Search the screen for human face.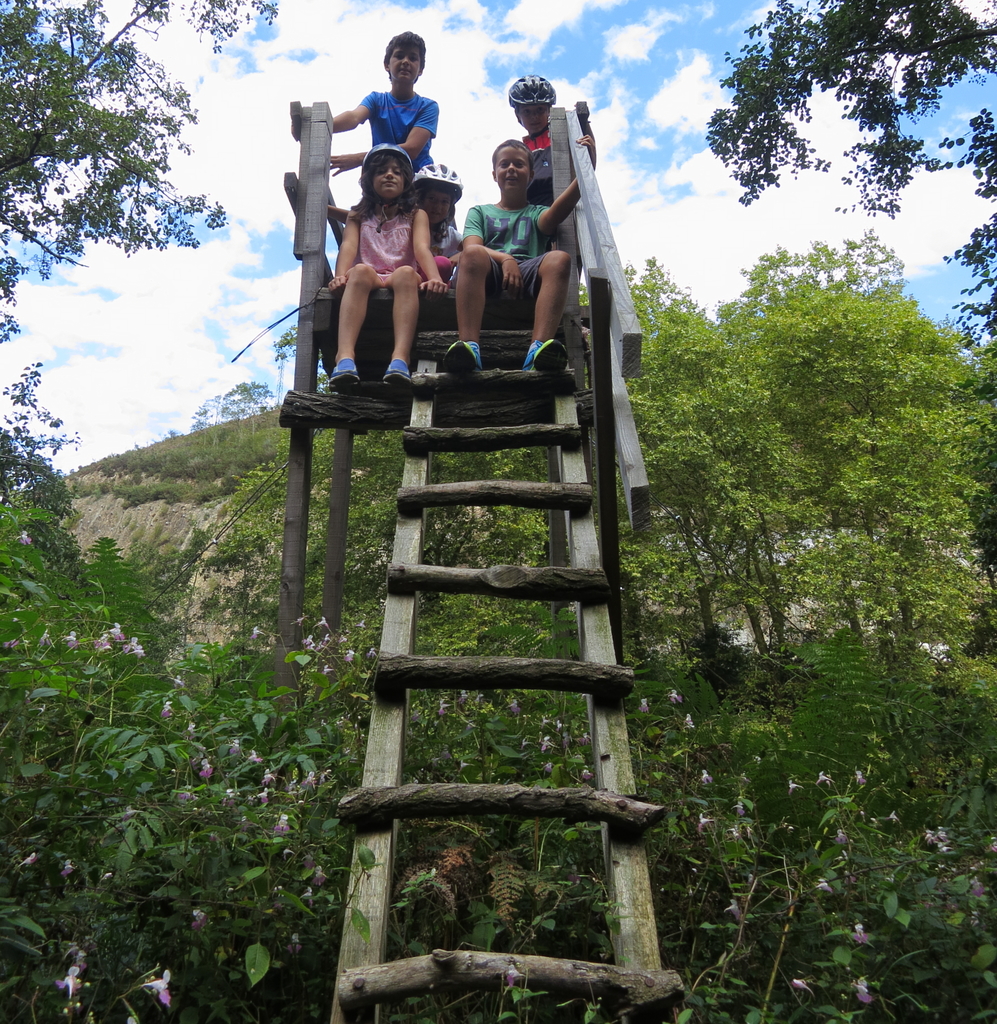
Found at (x1=389, y1=48, x2=423, y2=82).
